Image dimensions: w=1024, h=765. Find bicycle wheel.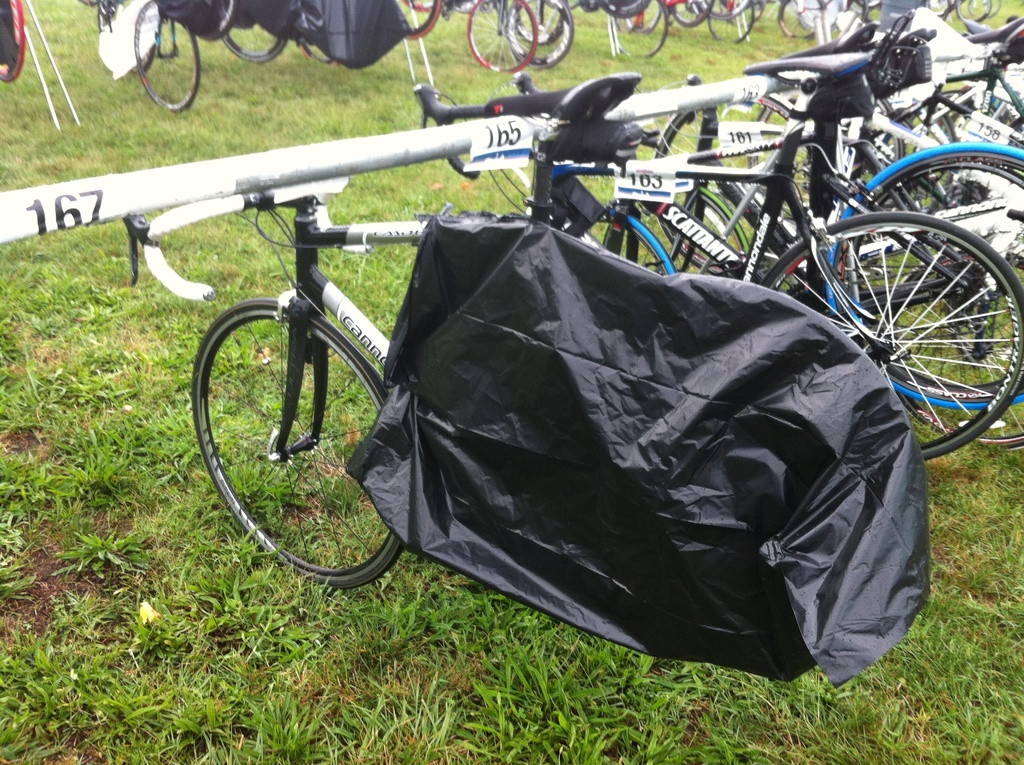
box=[294, 37, 338, 68].
